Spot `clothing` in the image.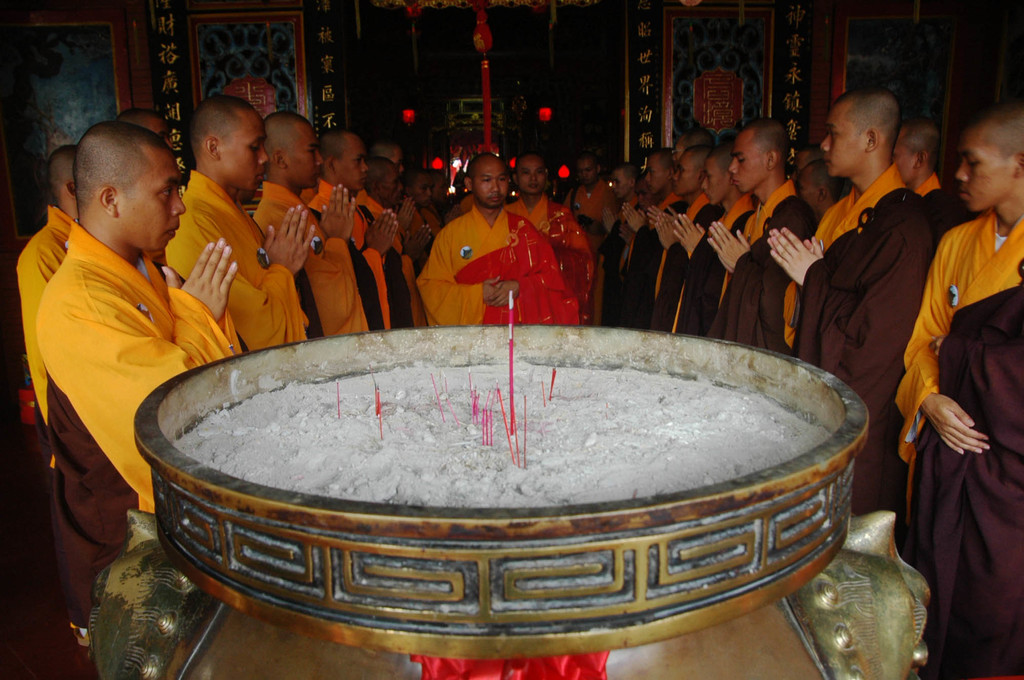
`clothing` found at BBox(36, 215, 246, 533).
